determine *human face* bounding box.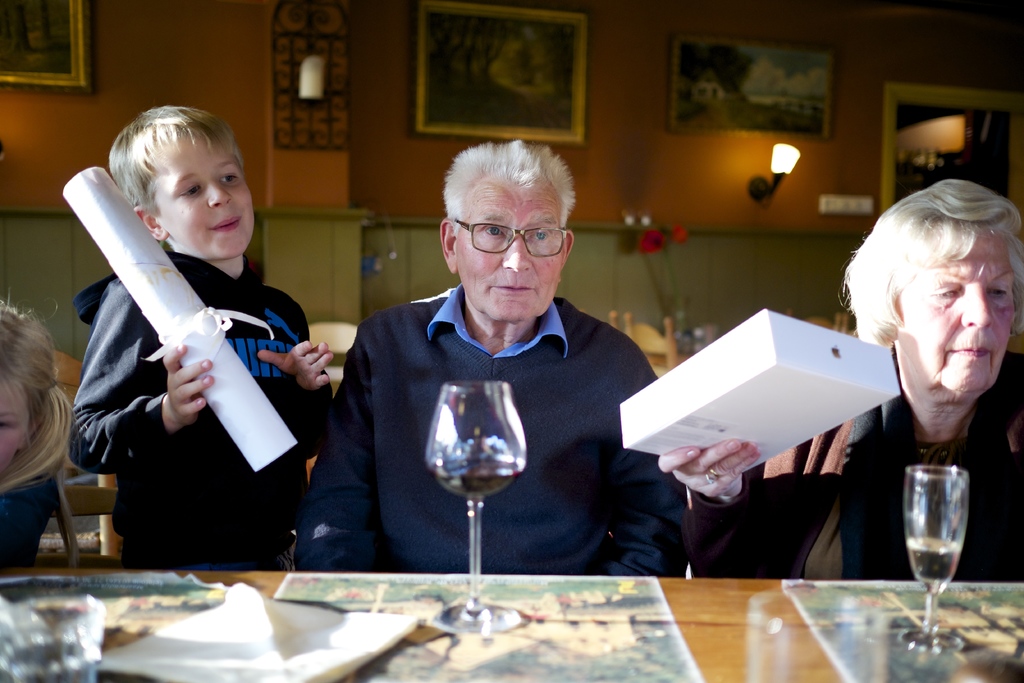
Determined: <region>904, 230, 1016, 390</region>.
